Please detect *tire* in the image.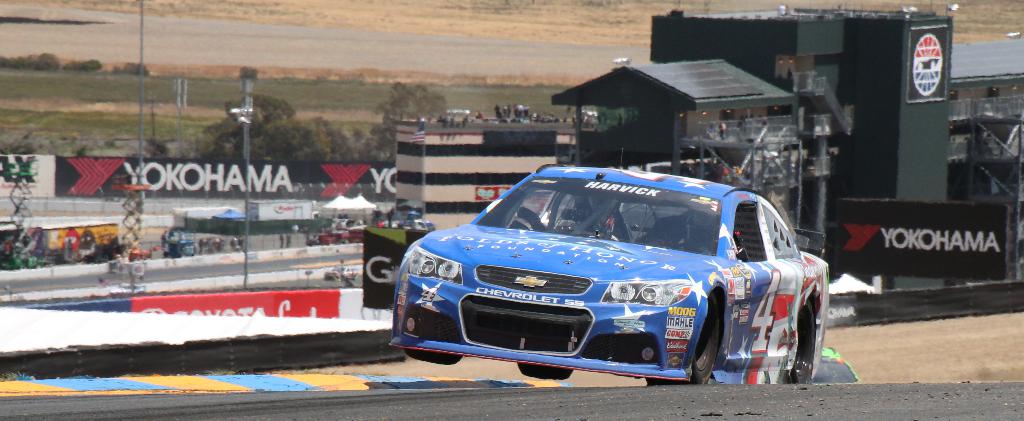
408, 347, 461, 365.
